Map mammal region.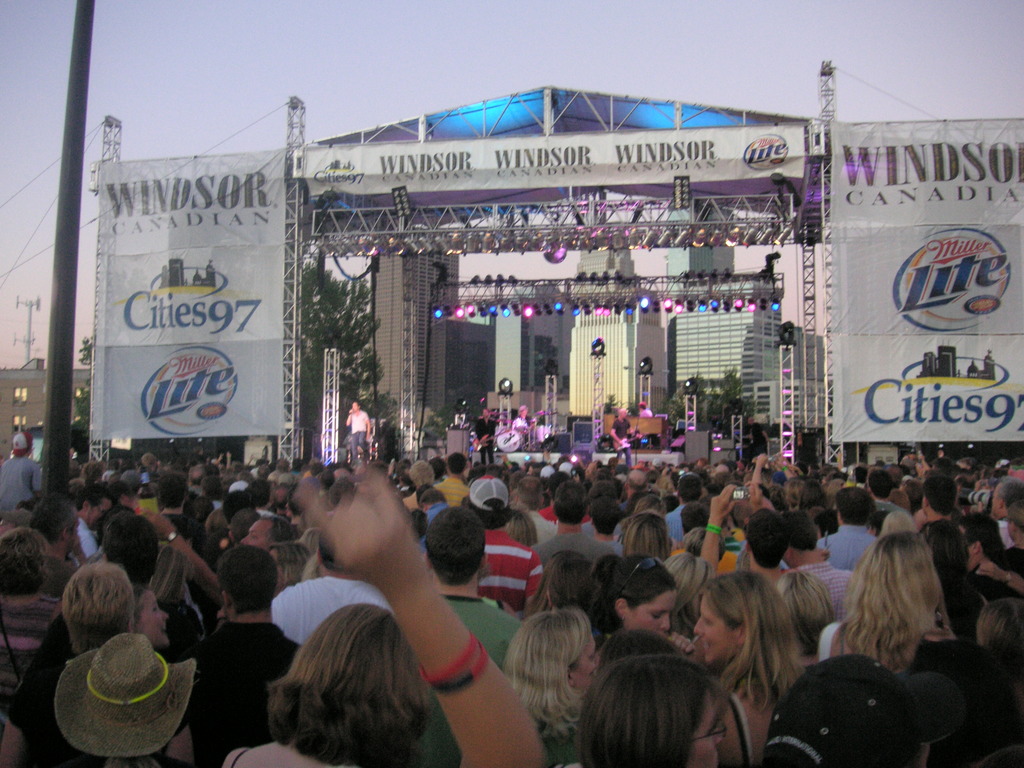
Mapped to pyautogui.locateOnScreen(345, 401, 370, 463).
